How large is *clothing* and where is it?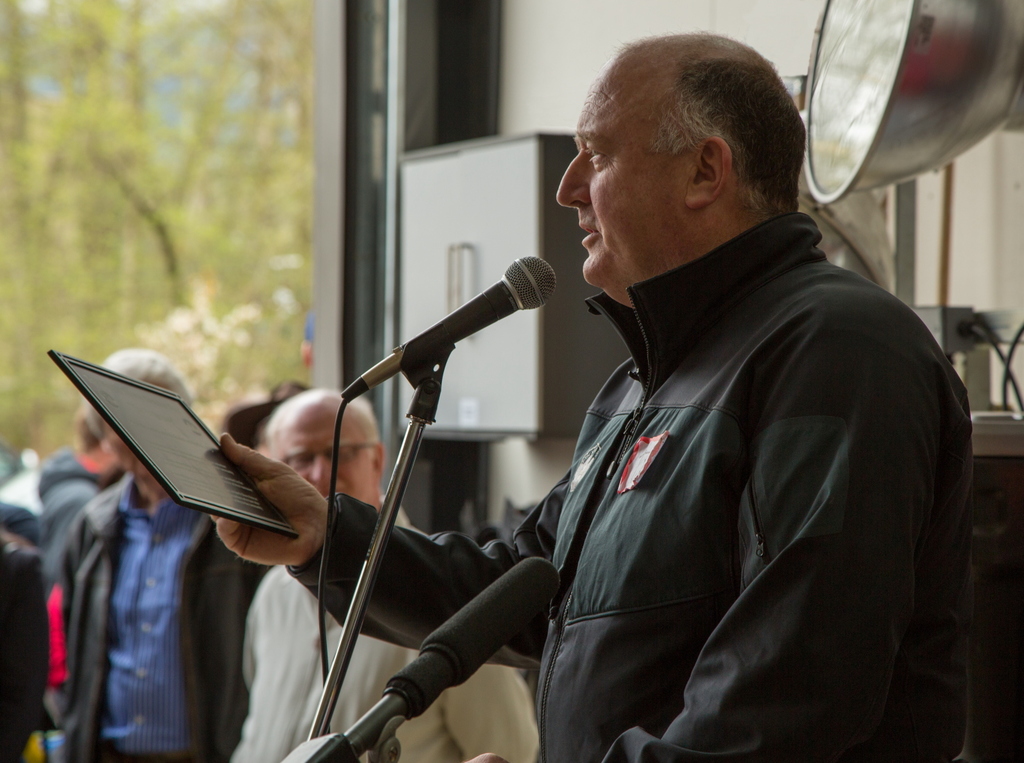
Bounding box: Rect(243, 565, 536, 762).
